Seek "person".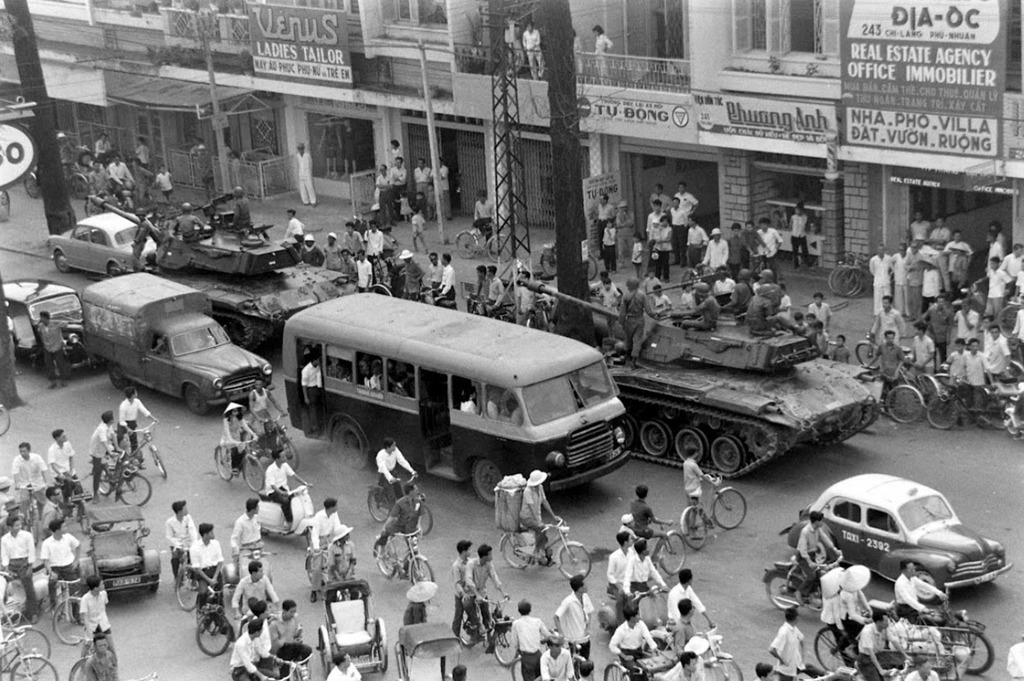
l=228, t=617, r=297, b=680.
